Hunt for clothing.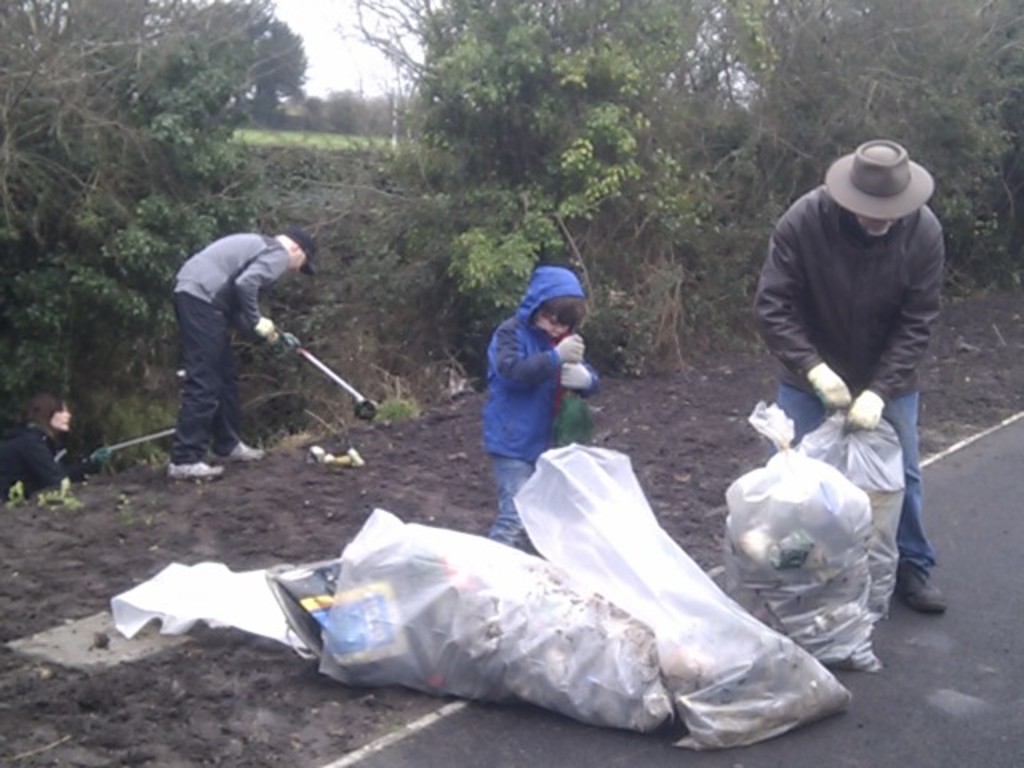
Hunted down at box=[486, 264, 589, 547].
